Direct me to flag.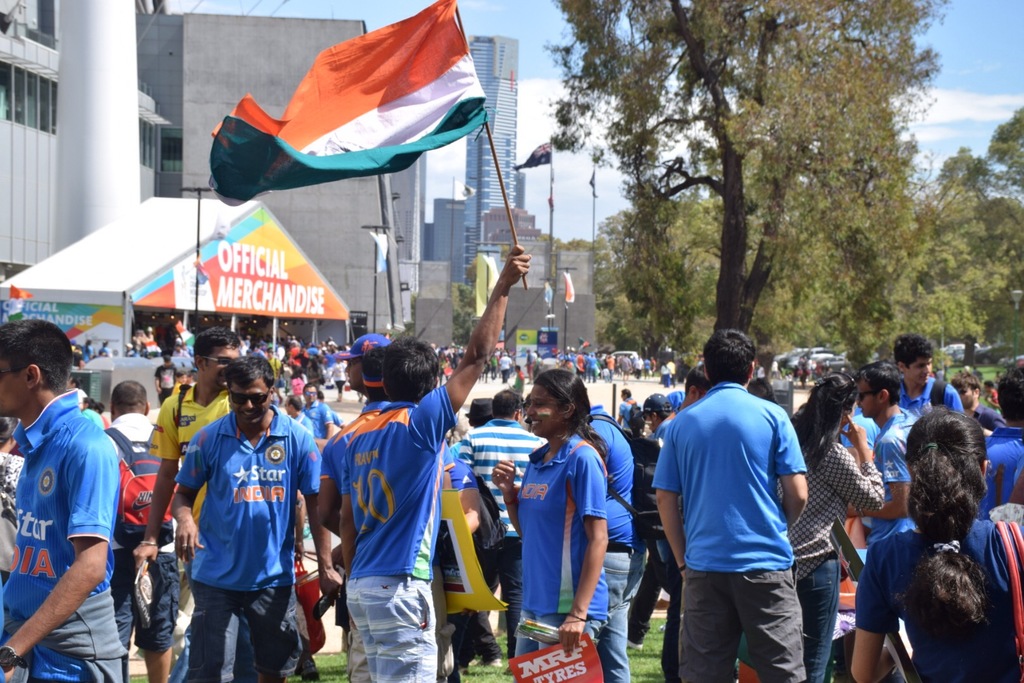
Direction: select_region(545, 279, 558, 309).
